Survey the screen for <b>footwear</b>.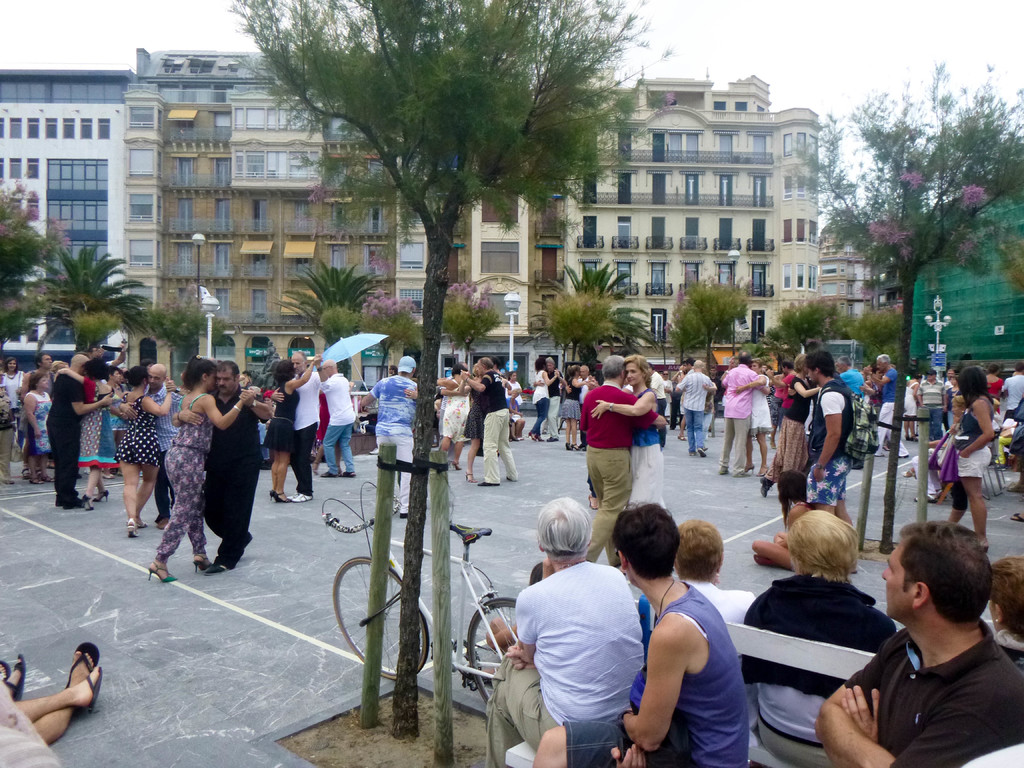
Survey found: locate(911, 488, 939, 504).
